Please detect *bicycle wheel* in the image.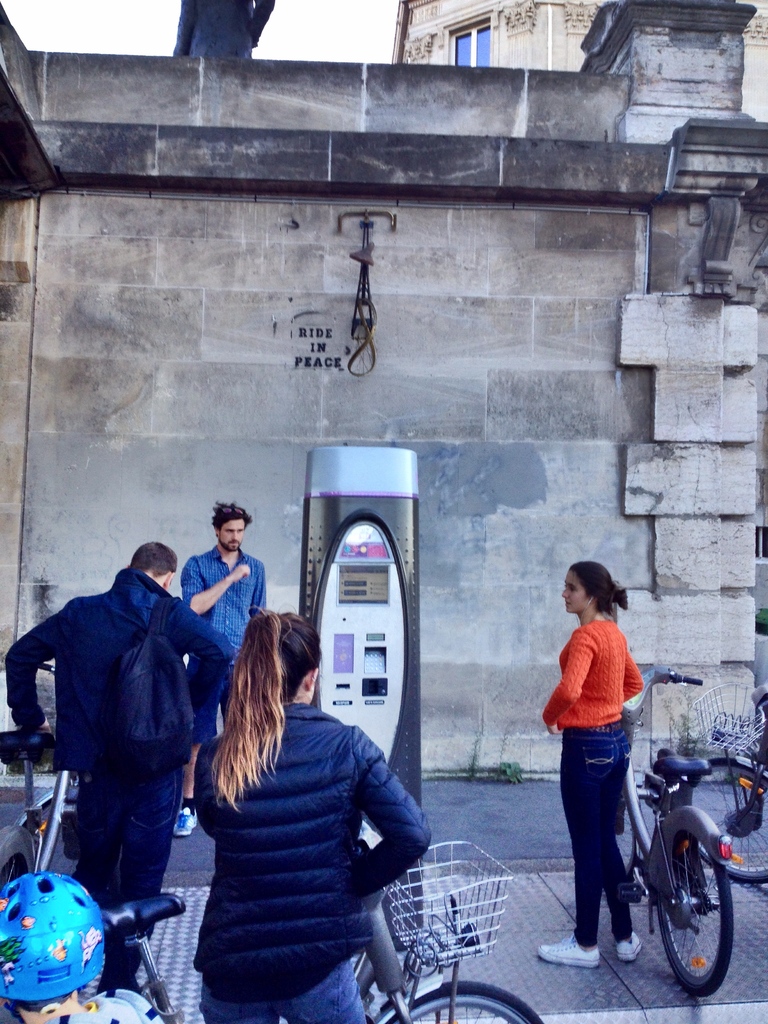
[x1=380, y1=981, x2=546, y2=1023].
